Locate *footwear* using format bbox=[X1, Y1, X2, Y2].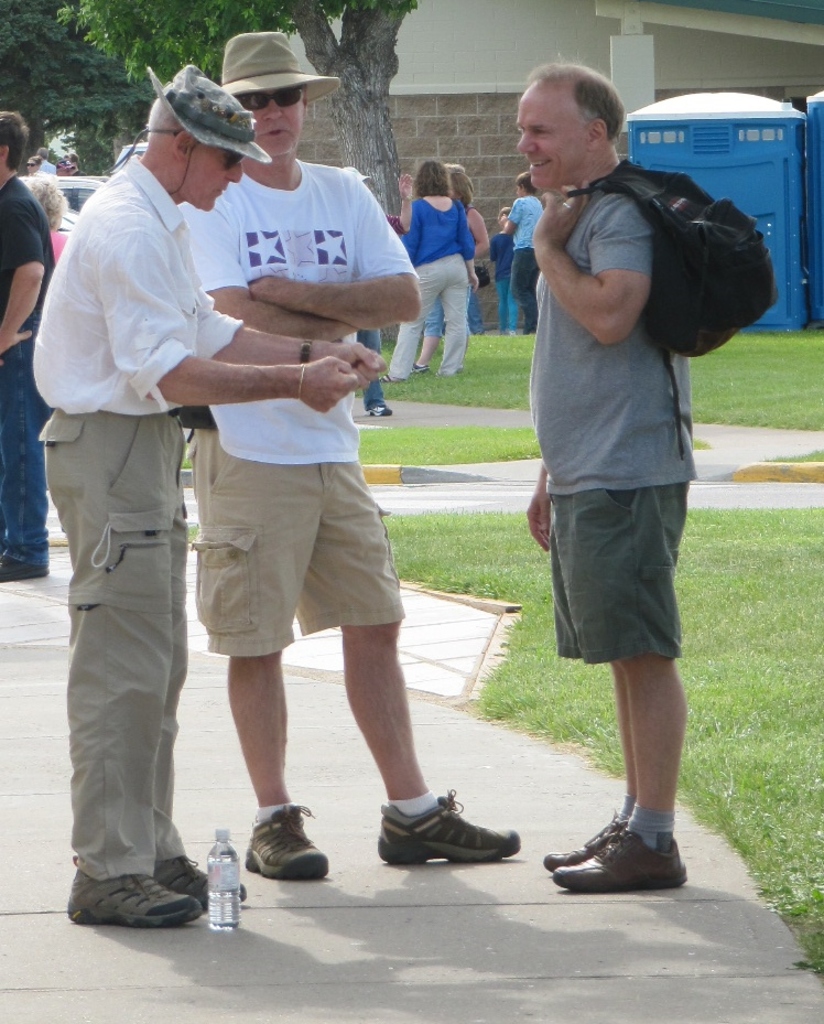
bbox=[373, 783, 520, 861].
